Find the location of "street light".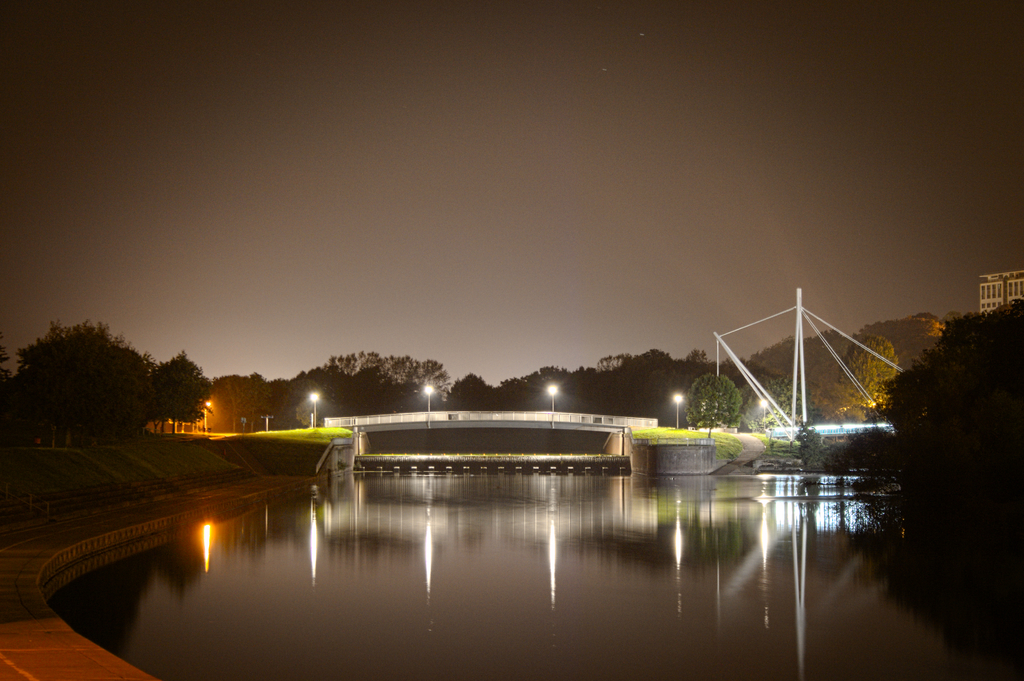
Location: {"x1": 671, "y1": 394, "x2": 687, "y2": 430}.
